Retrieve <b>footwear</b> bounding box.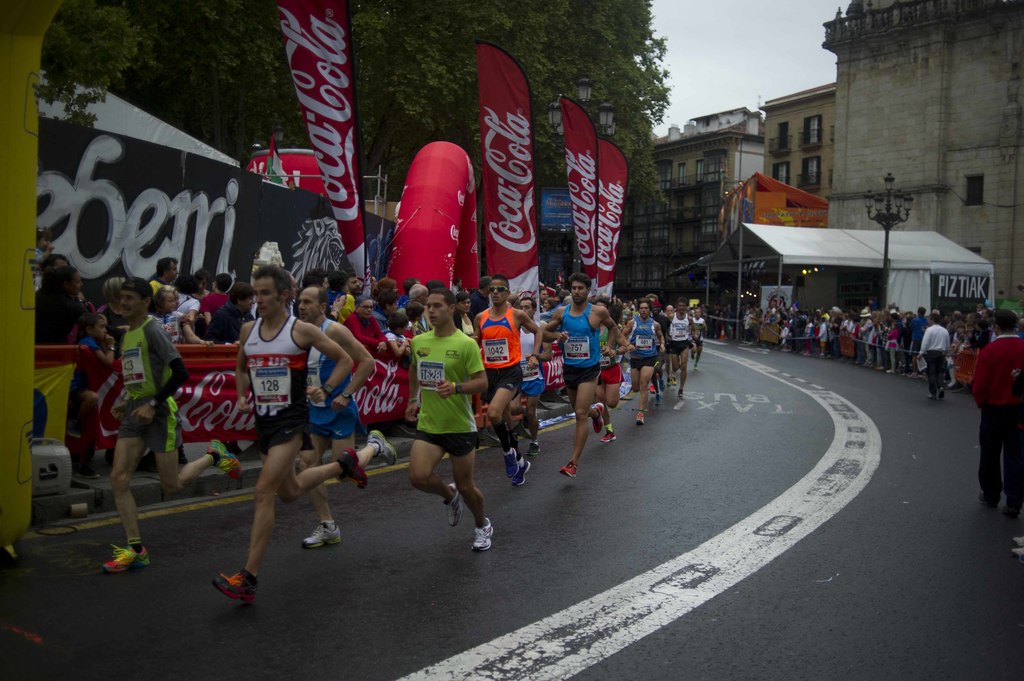
Bounding box: (636, 412, 646, 424).
